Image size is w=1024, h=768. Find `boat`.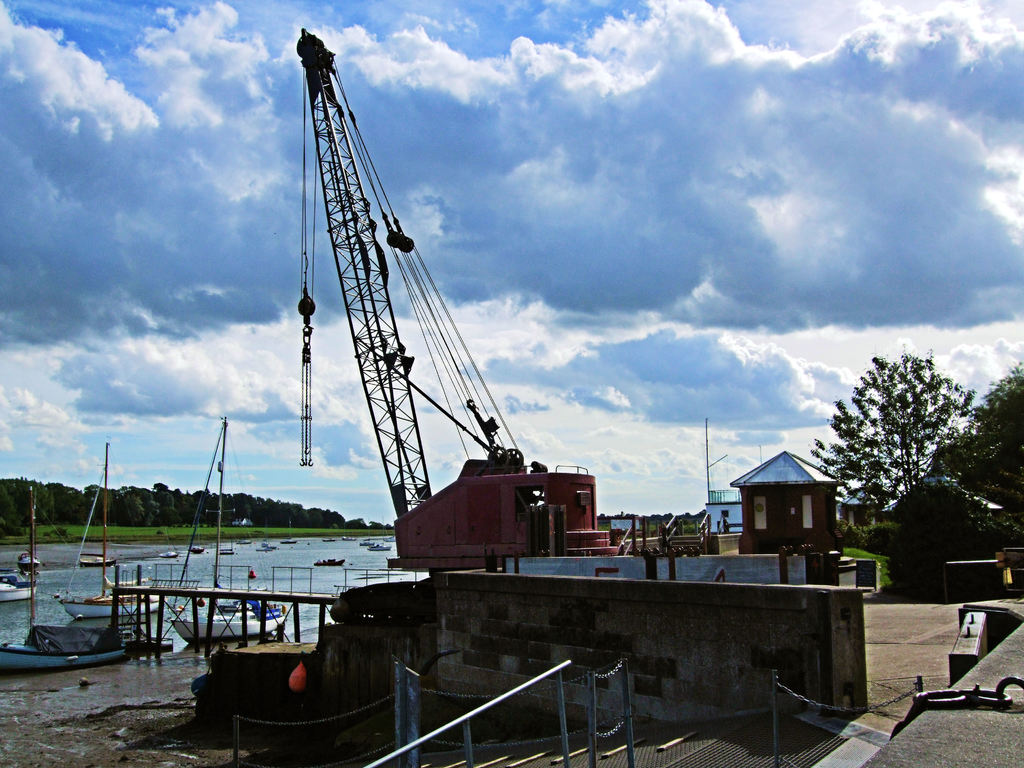
l=339, t=538, r=358, b=544.
